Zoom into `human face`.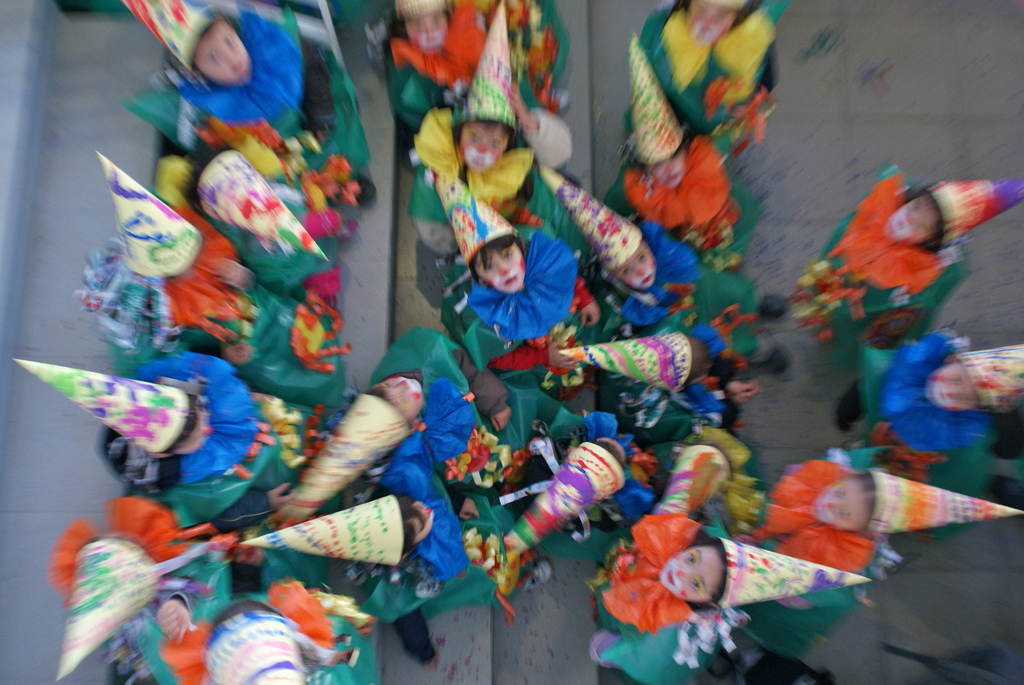
Zoom target: bbox=[614, 242, 656, 287].
